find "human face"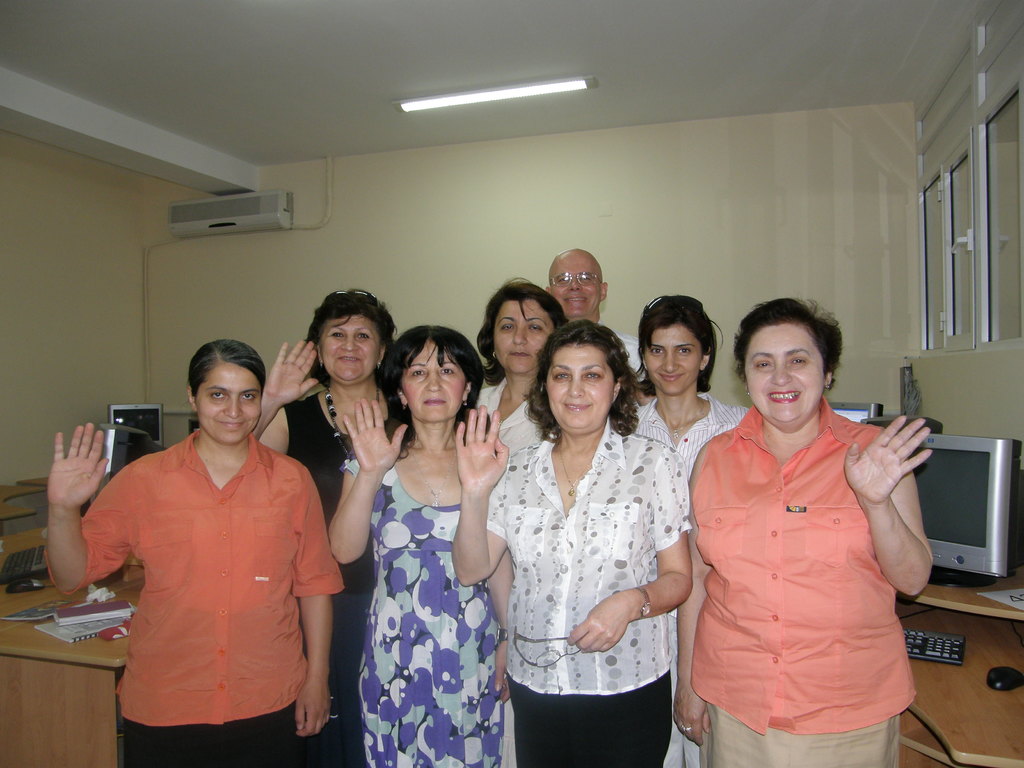
crop(199, 364, 262, 447)
